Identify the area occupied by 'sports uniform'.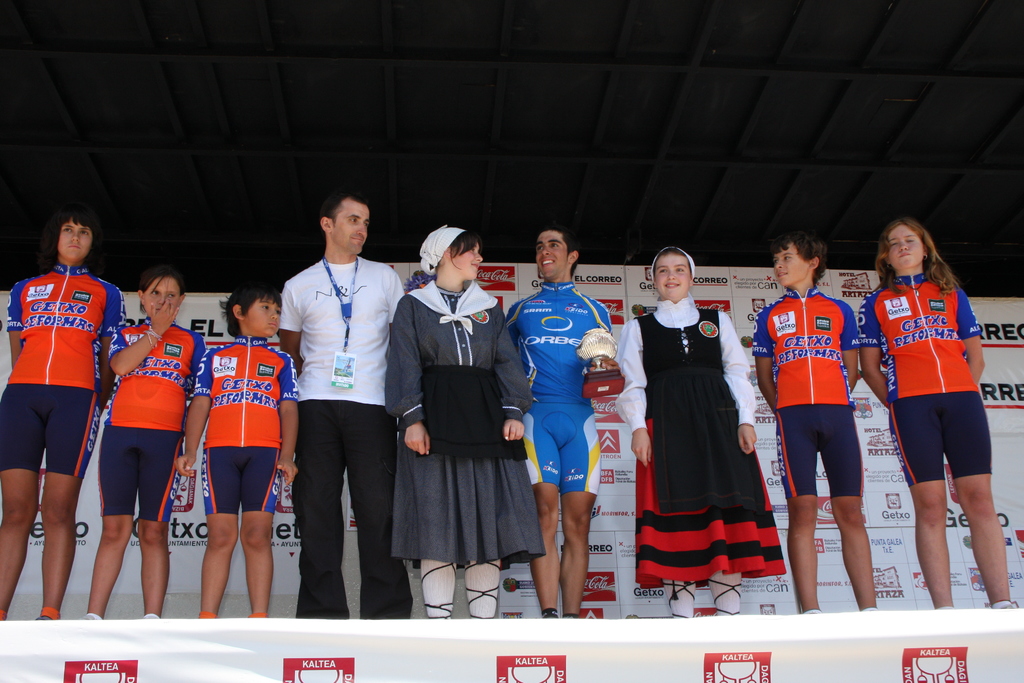
Area: x1=0, y1=254, x2=127, y2=478.
